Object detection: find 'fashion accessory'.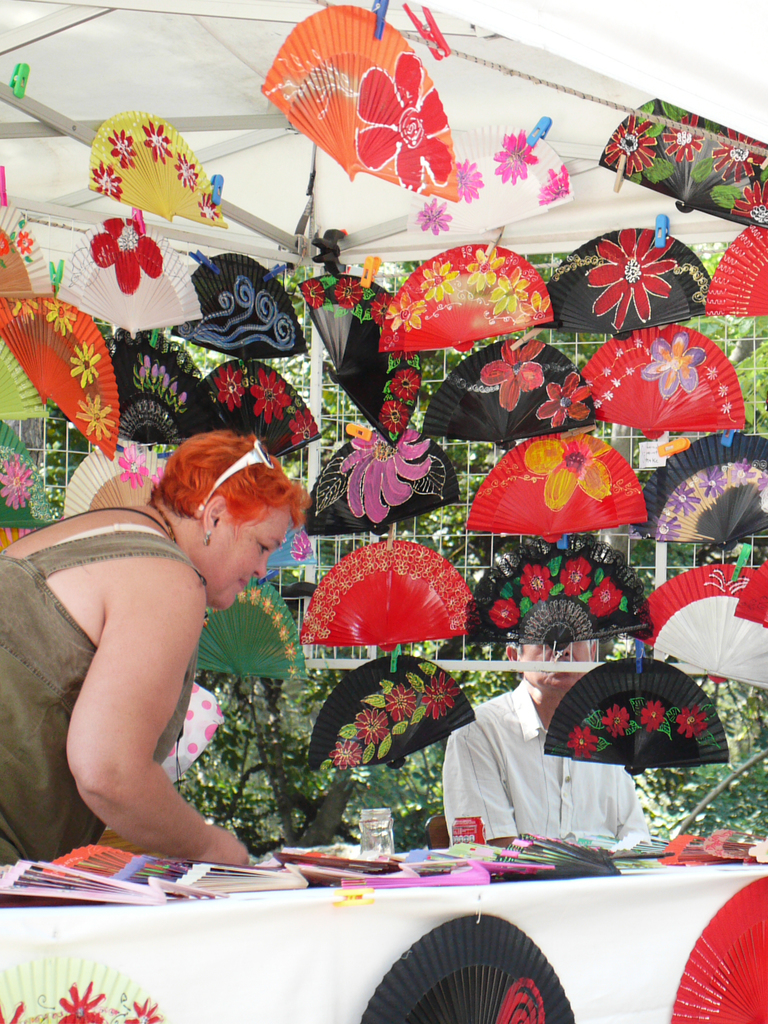
detection(110, 326, 210, 433).
